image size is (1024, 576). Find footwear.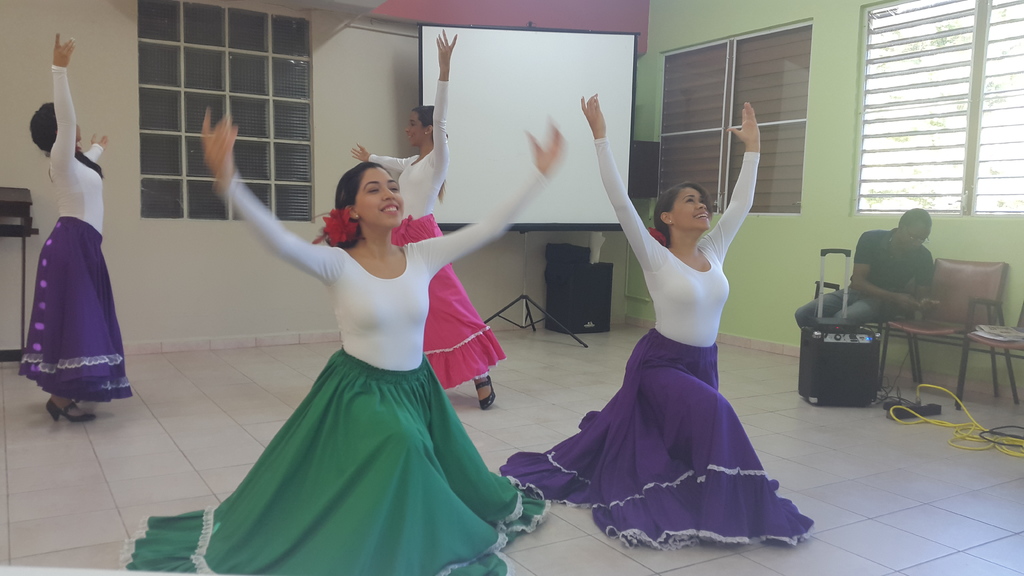
crop(45, 398, 90, 422).
